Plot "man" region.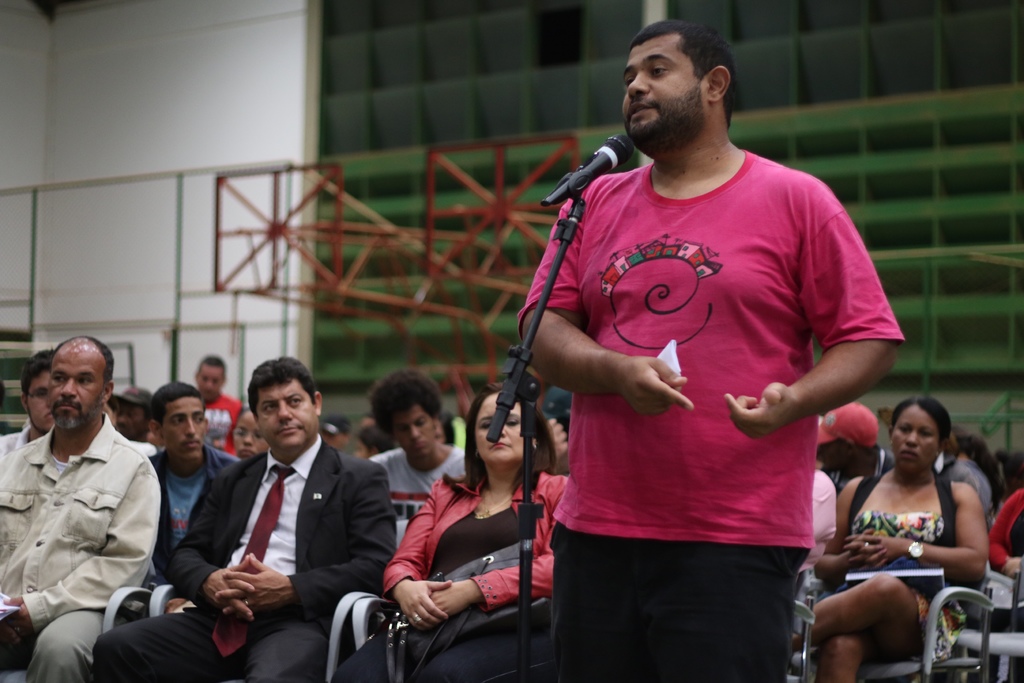
Plotted at x1=89 y1=354 x2=399 y2=682.
